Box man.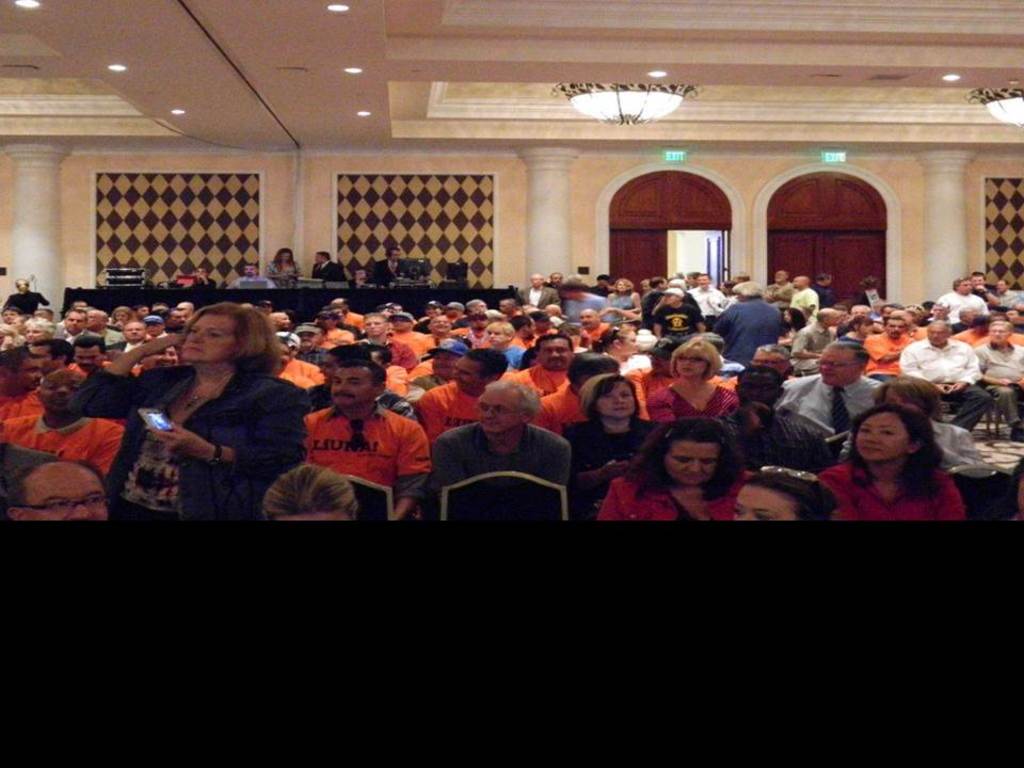
977 271 997 318.
